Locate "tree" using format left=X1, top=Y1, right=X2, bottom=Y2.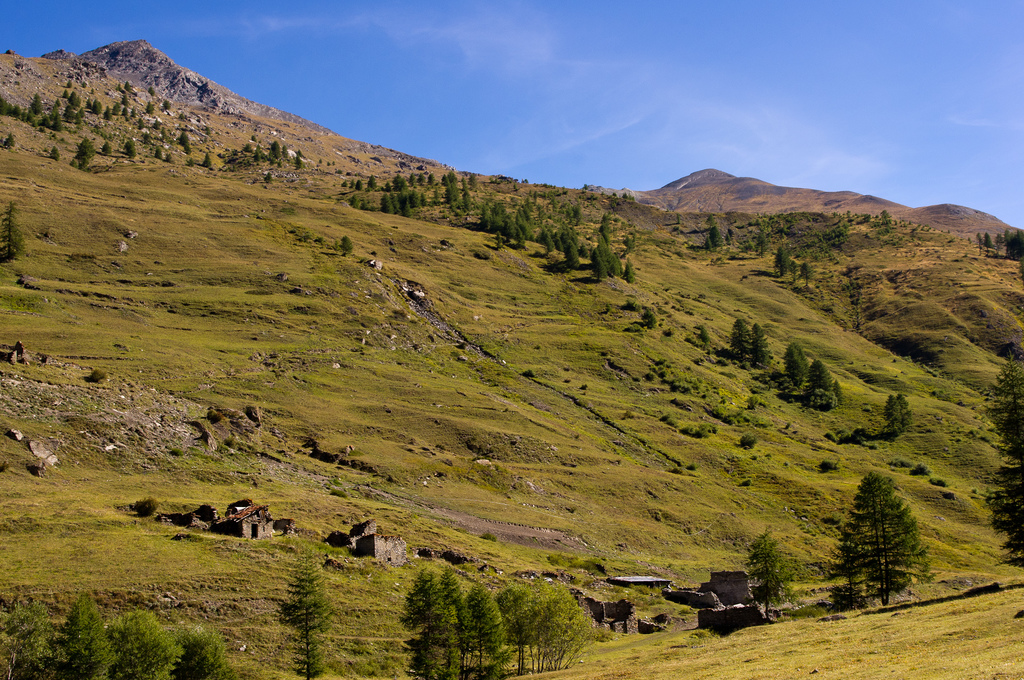
left=0, top=198, right=22, bottom=267.
